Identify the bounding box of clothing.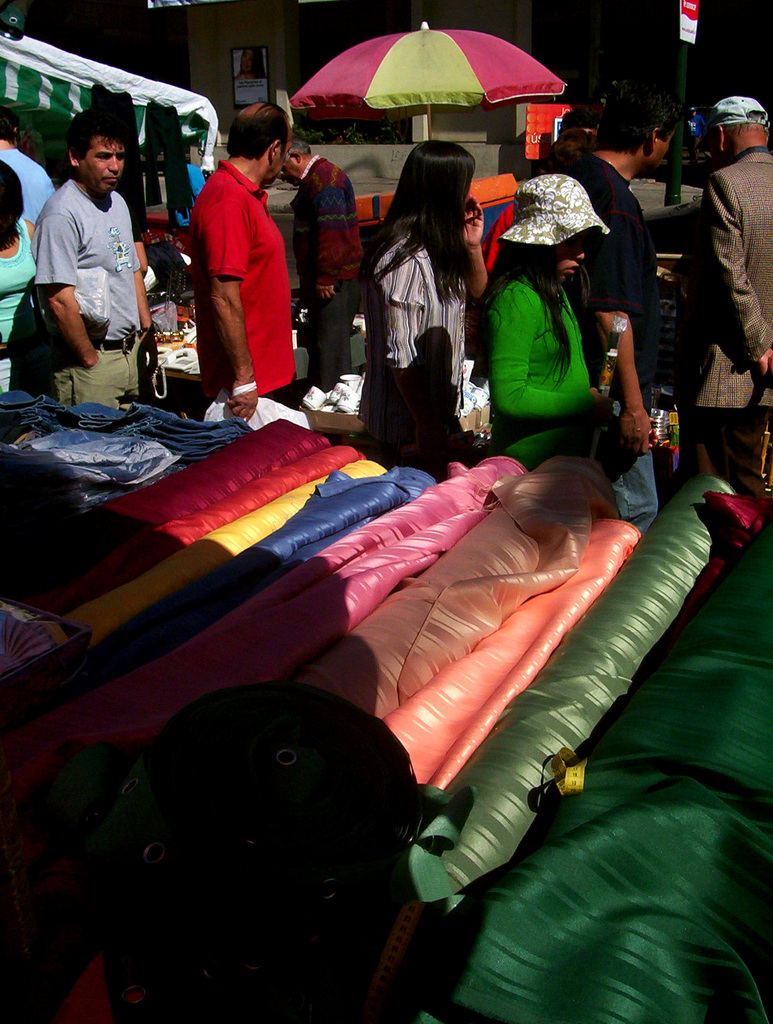
542,131,663,304.
